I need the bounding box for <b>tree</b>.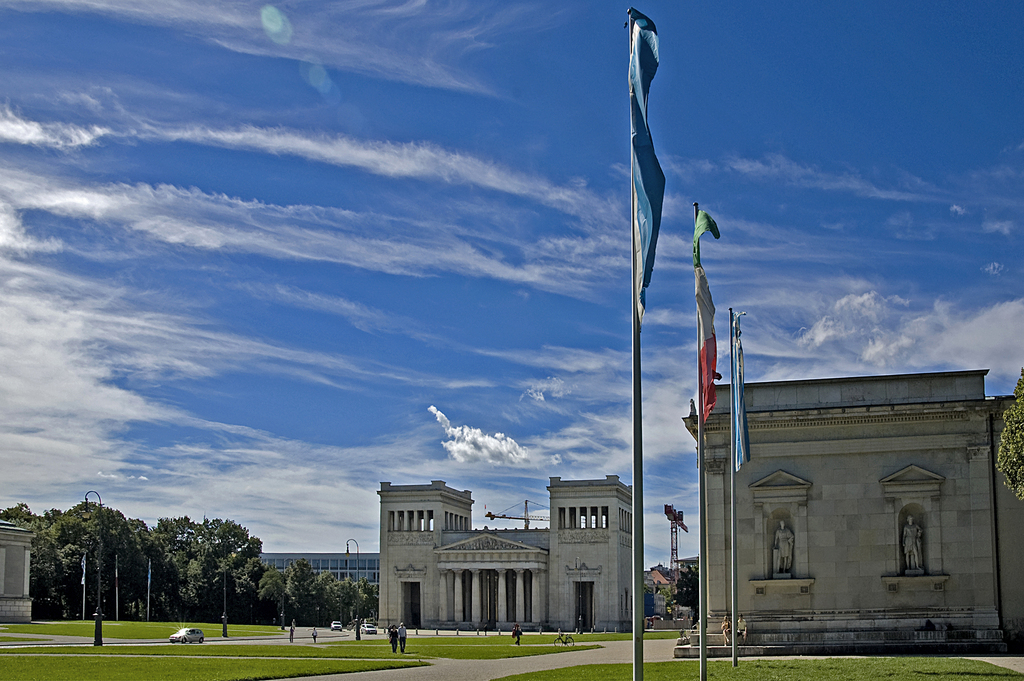
Here it is: (672,566,698,627).
